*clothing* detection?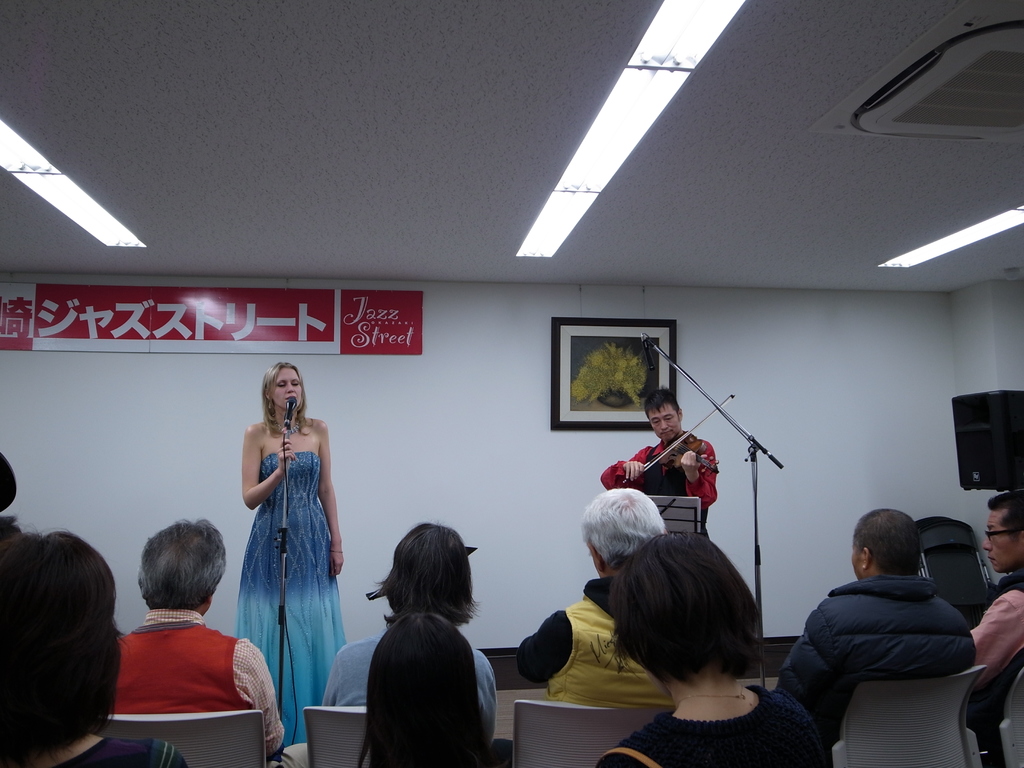
595:680:835:767
